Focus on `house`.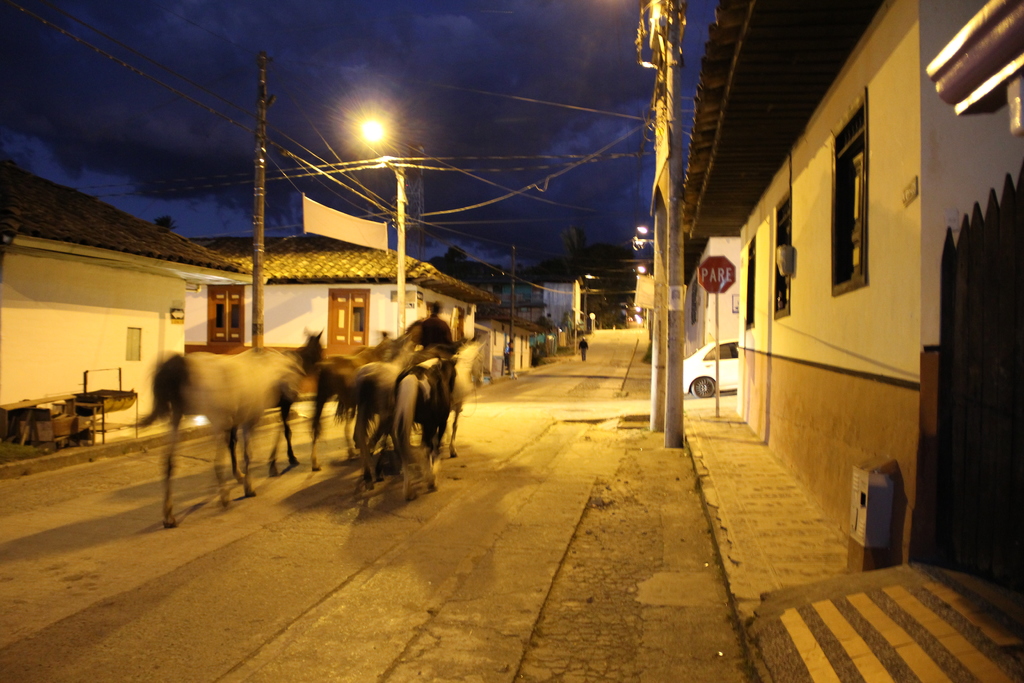
Focused at 472/300/559/369.
